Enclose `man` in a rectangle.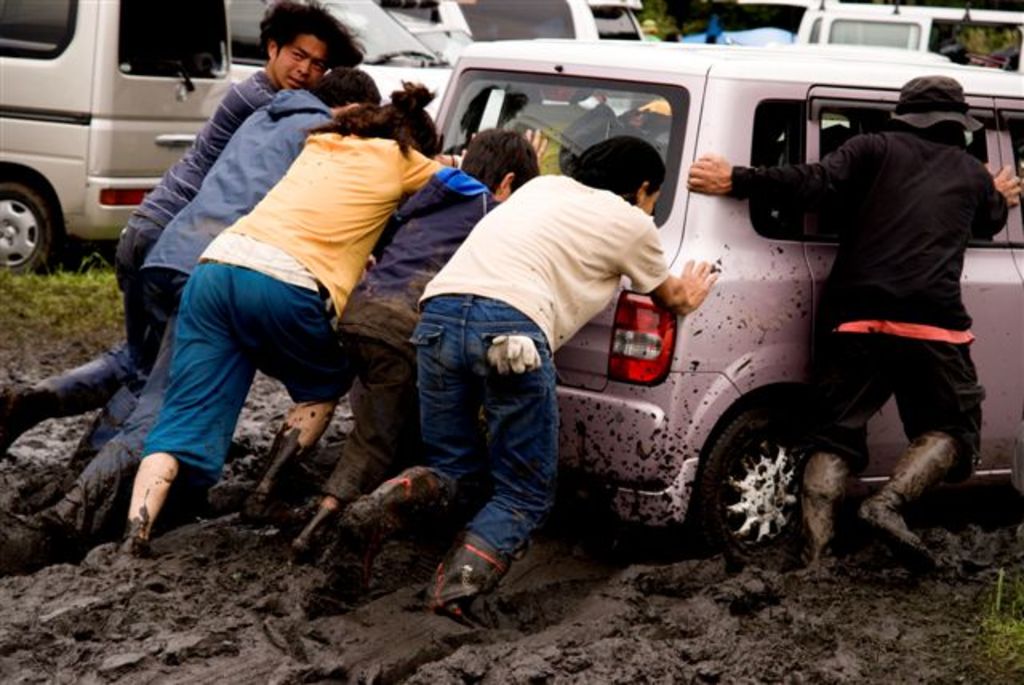
691,75,1022,541.
